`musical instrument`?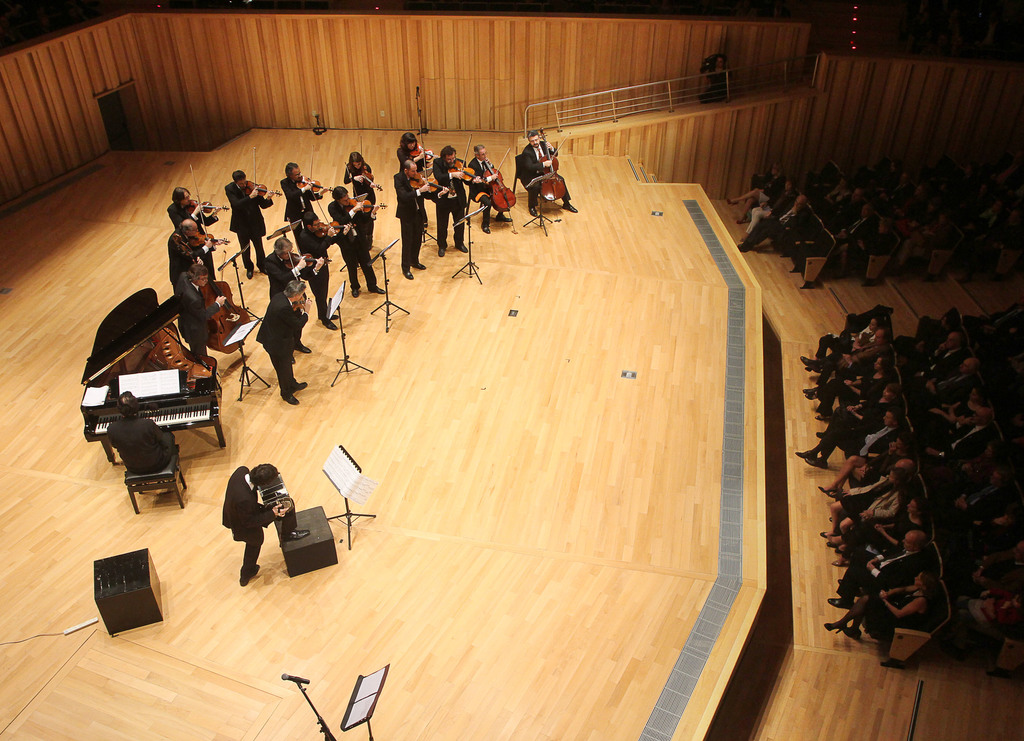
select_region(295, 282, 316, 311)
